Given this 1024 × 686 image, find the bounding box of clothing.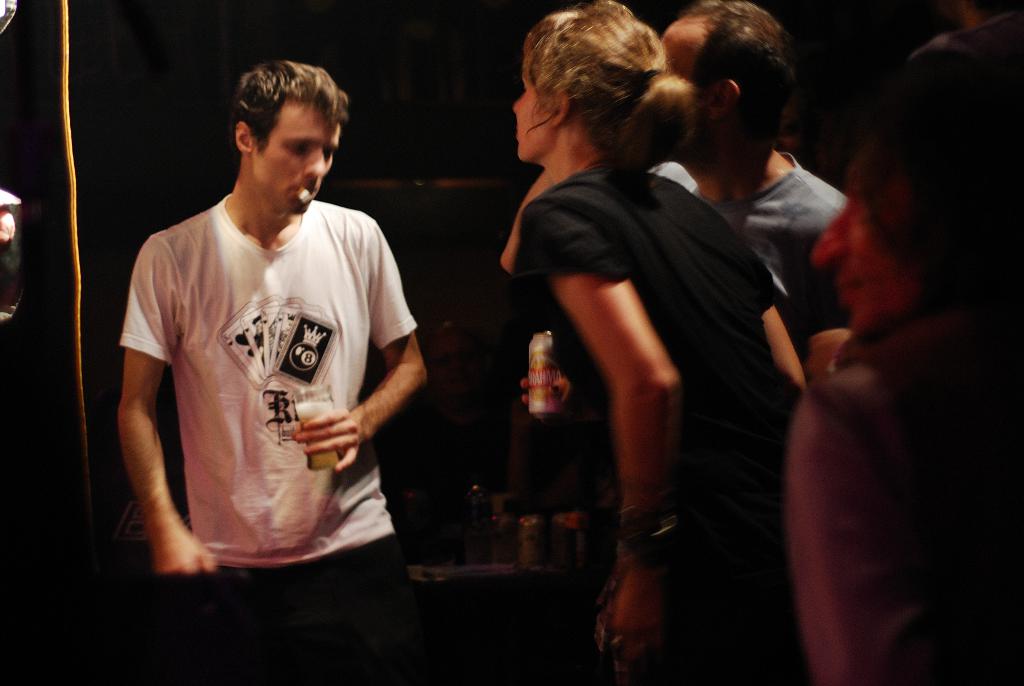
x1=114, y1=163, x2=414, y2=590.
